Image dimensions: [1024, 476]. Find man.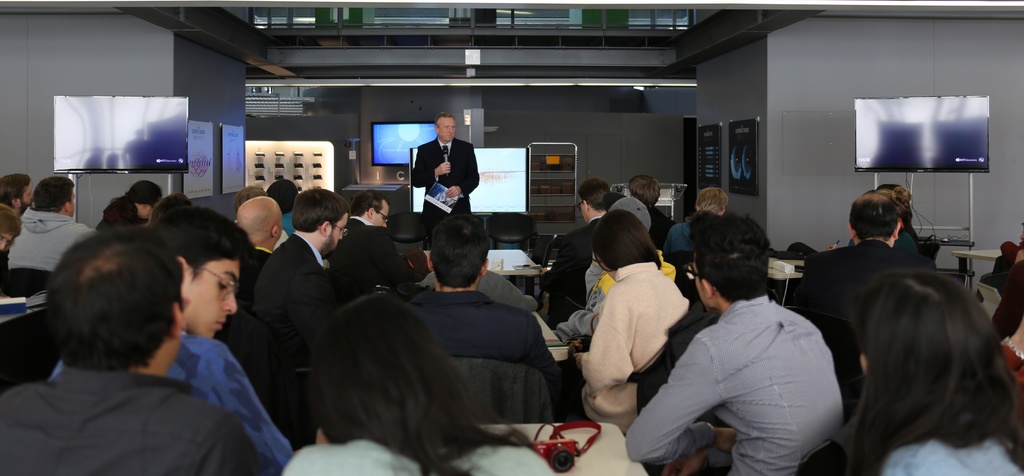
<bbox>635, 174, 671, 249</bbox>.
